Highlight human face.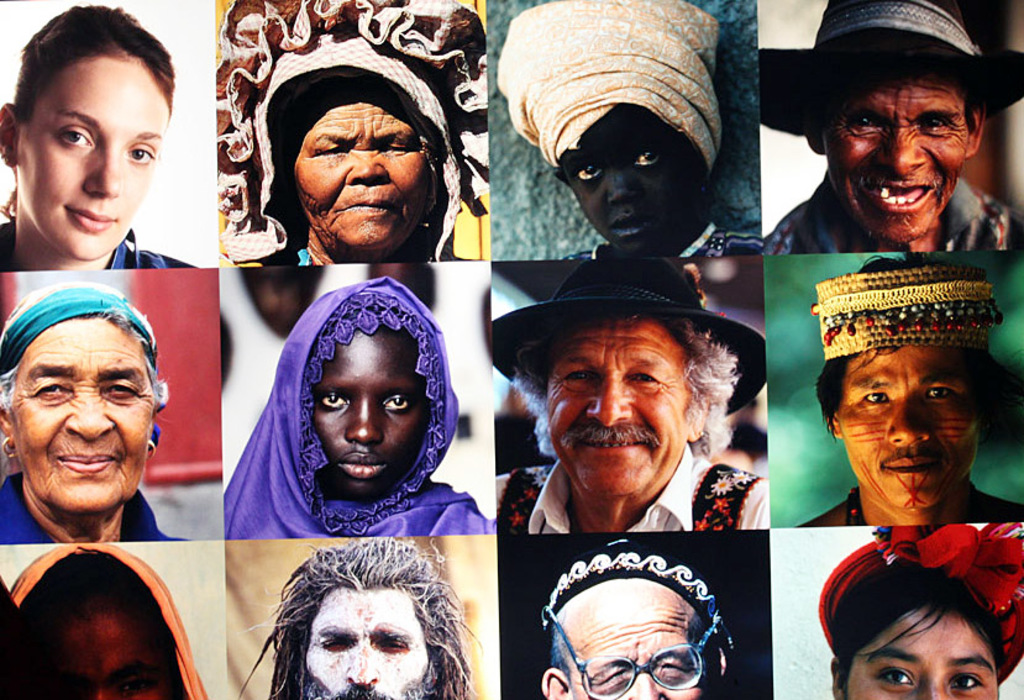
Highlighted region: 35, 614, 163, 699.
